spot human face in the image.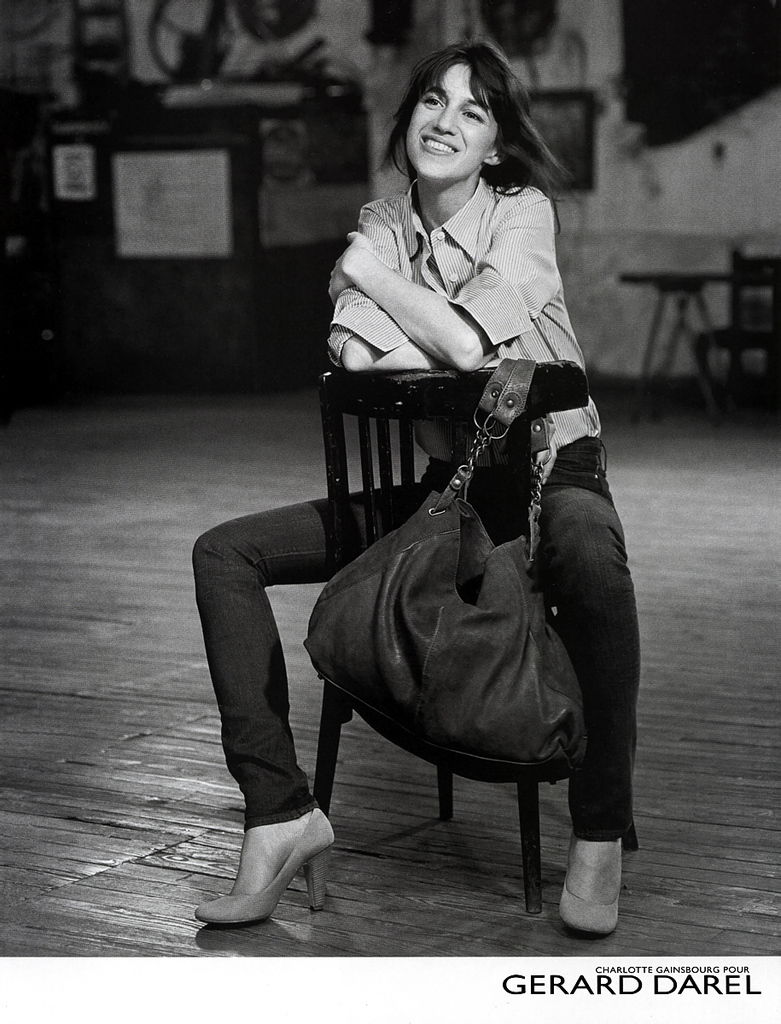
human face found at bbox=[411, 60, 499, 182].
